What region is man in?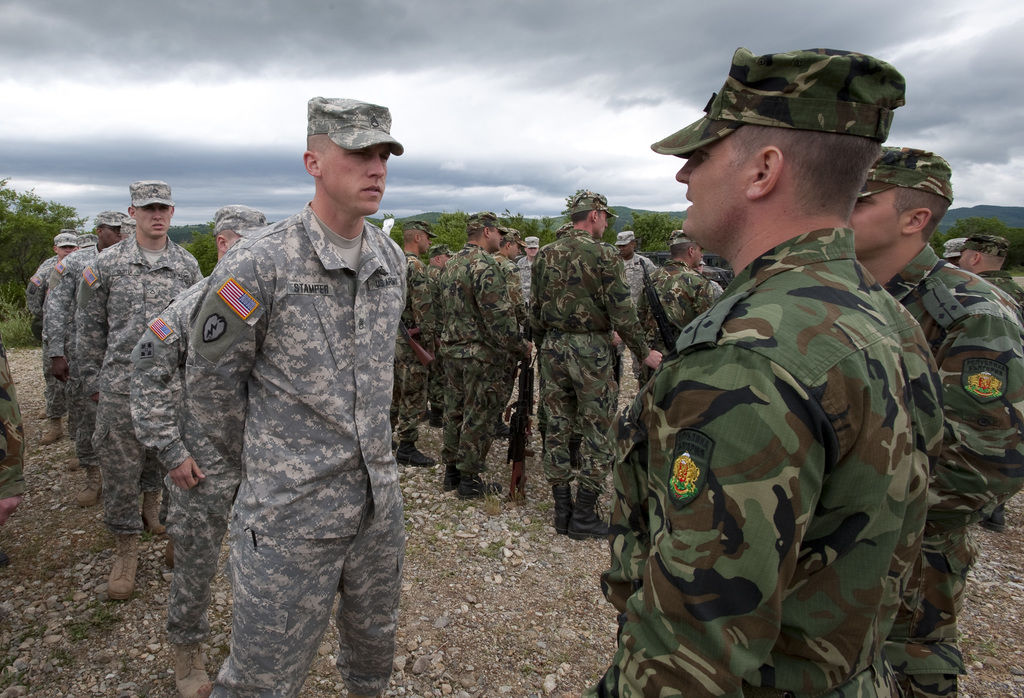
x1=849, y1=146, x2=1023, y2=697.
